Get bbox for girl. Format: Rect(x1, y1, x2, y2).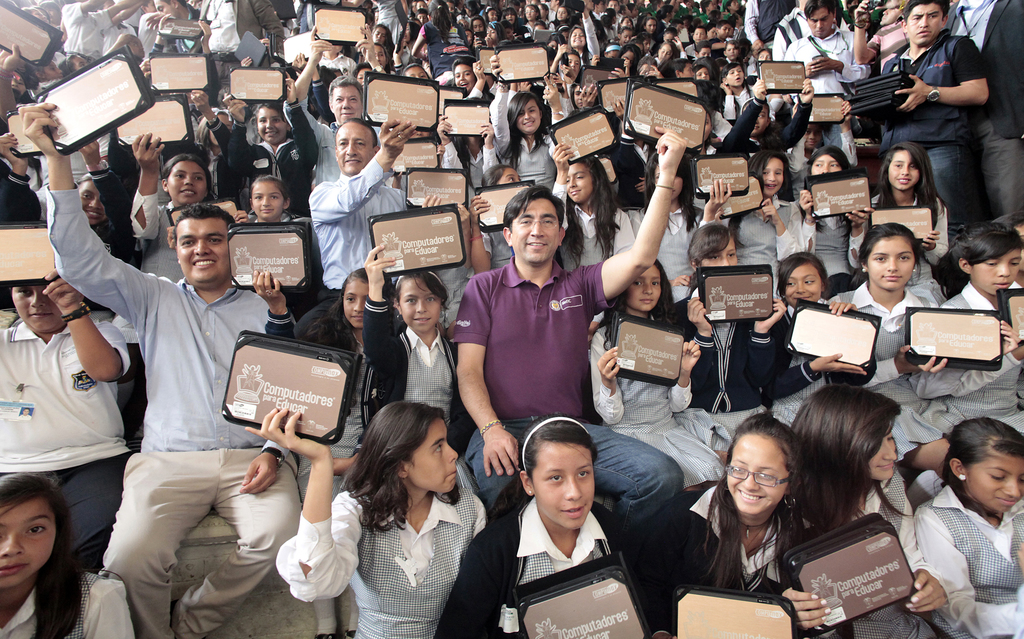
Rect(913, 225, 1023, 440).
